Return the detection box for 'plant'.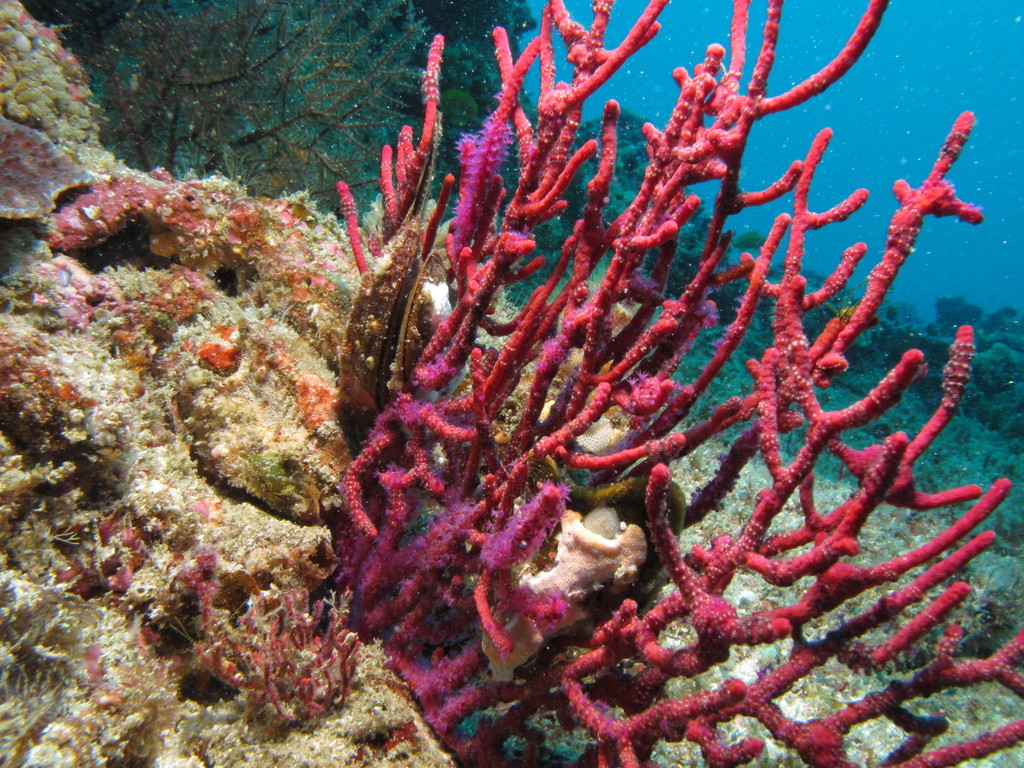
(x1=74, y1=0, x2=435, y2=216).
